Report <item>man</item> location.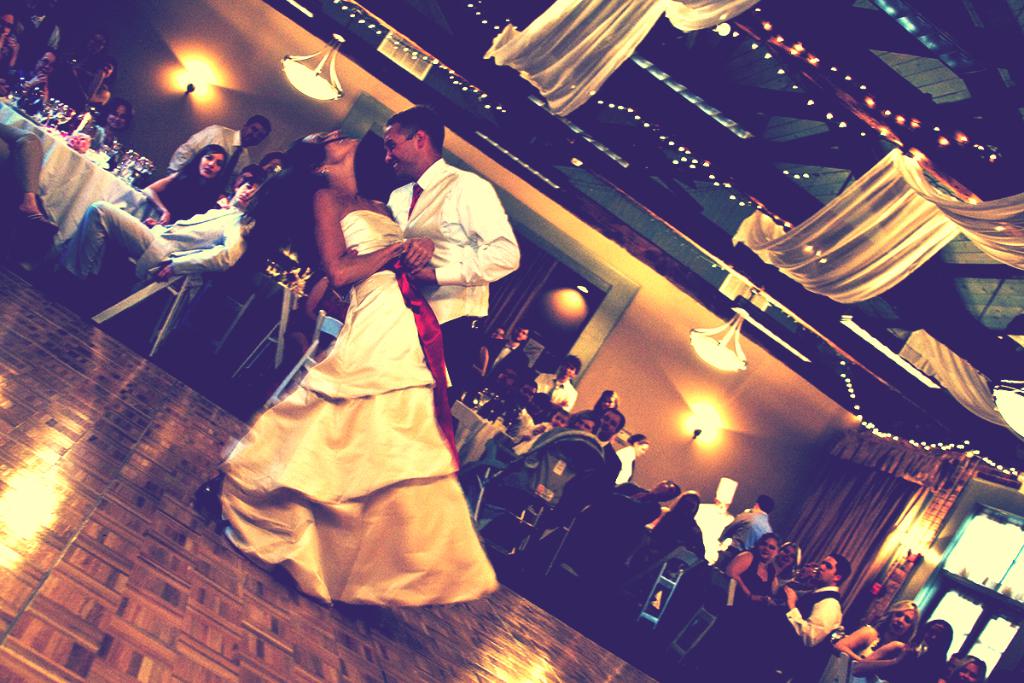
Report: [x1=27, y1=0, x2=61, y2=51].
